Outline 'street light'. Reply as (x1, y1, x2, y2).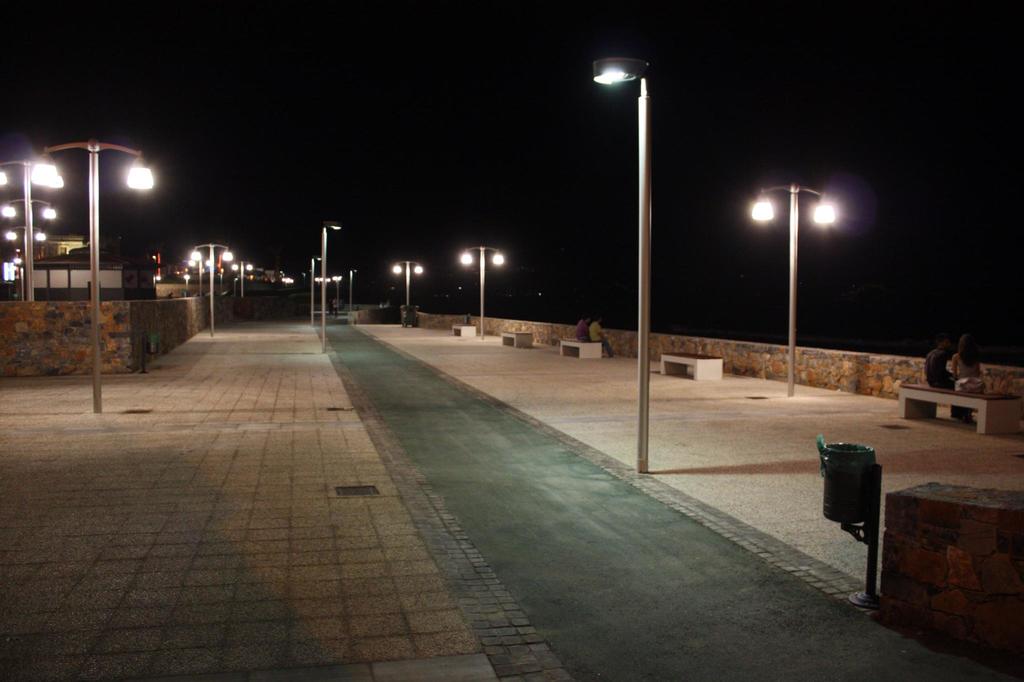
(0, 147, 63, 189).
